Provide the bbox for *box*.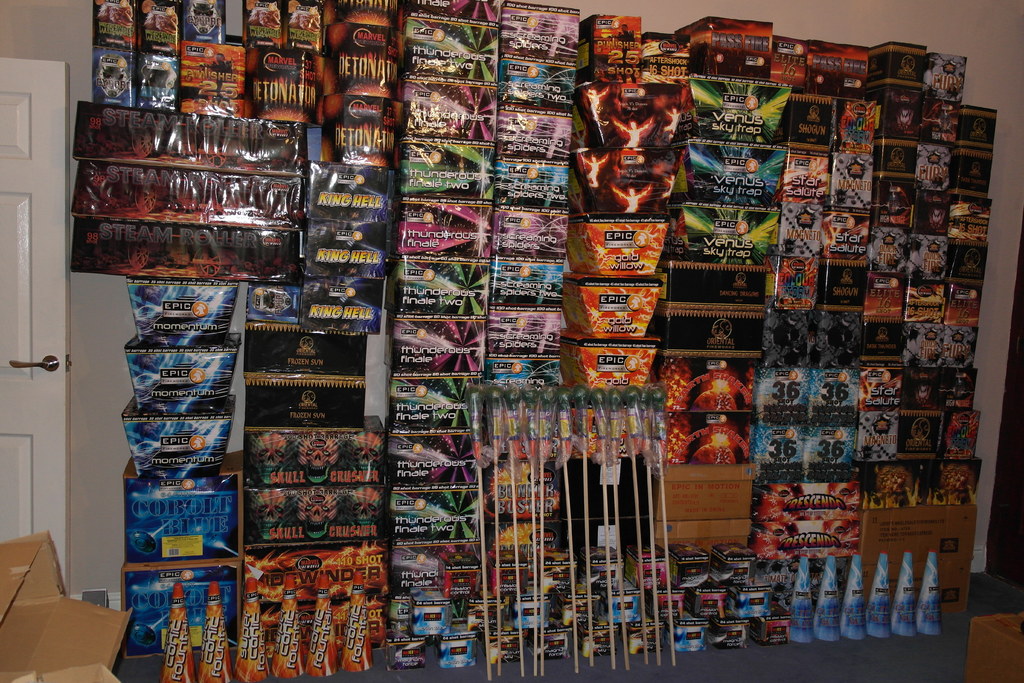
[left=71, top=215, right=305, bottom=286].
